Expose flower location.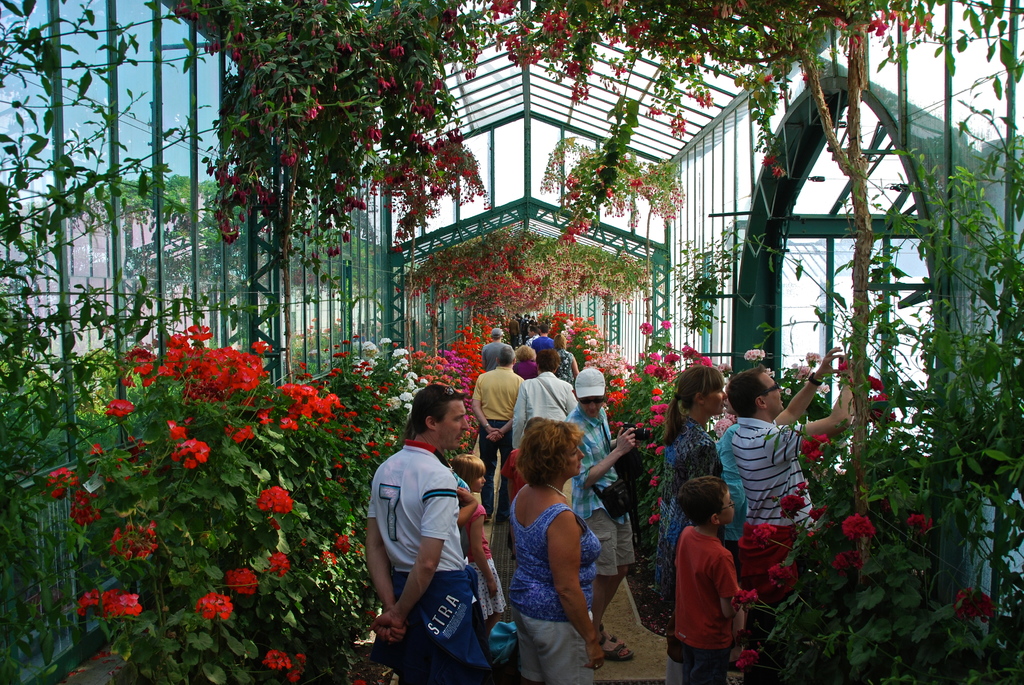
Exposed at pyautogui.locateOnScreen(788, 361, 814, 381).
